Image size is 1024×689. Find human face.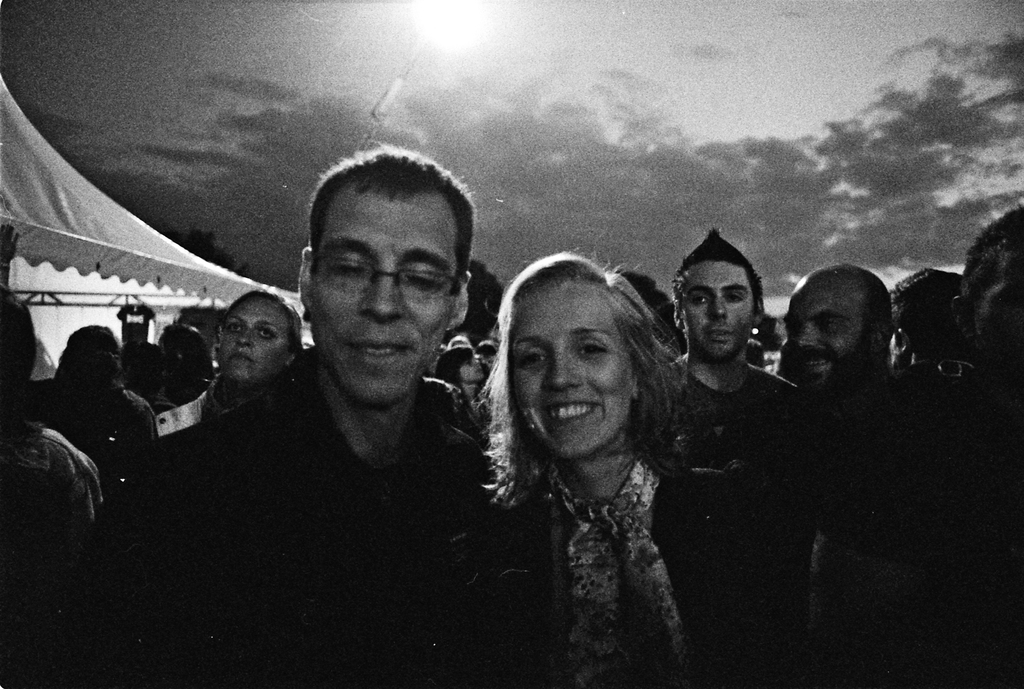
{"left": 787, "top": 281, "right": 863, "bottom": 384}.
